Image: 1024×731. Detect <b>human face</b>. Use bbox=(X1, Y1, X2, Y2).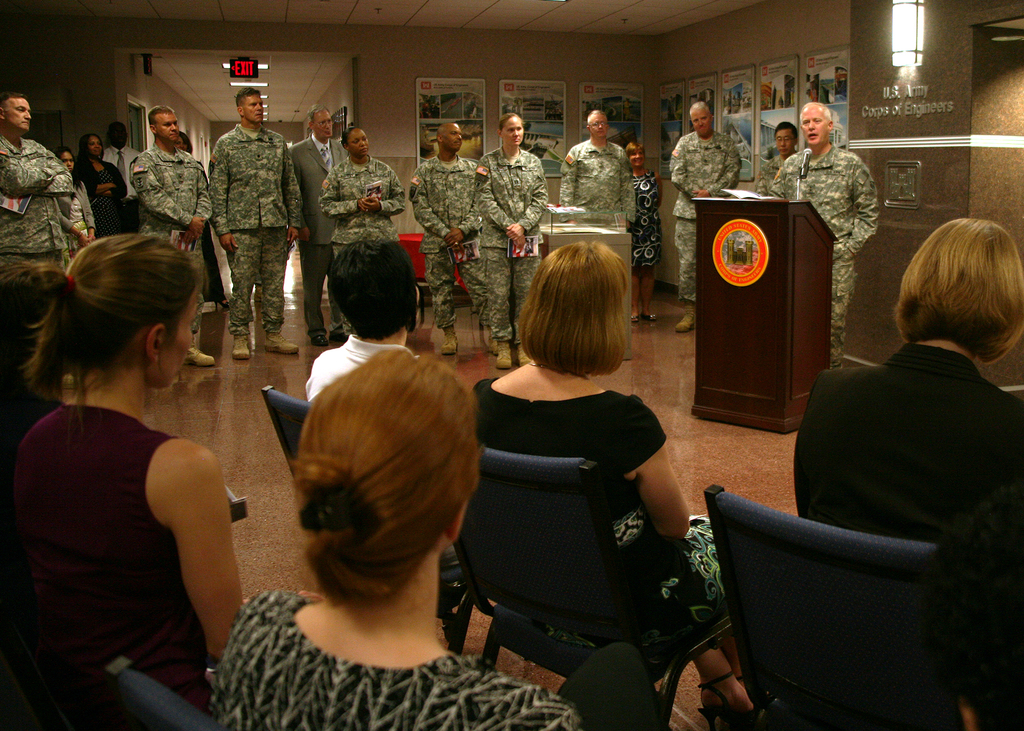
bbox=(159, 284, 203, 390).
